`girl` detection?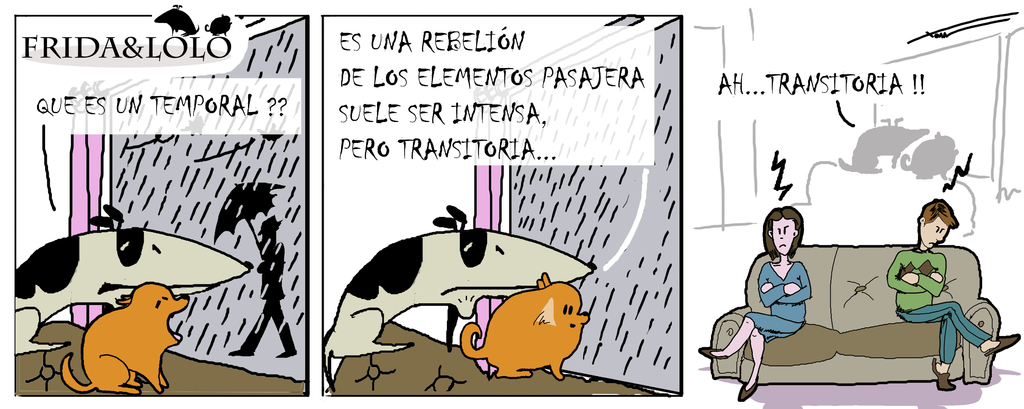
bbox(702, 201, 812, 401)
